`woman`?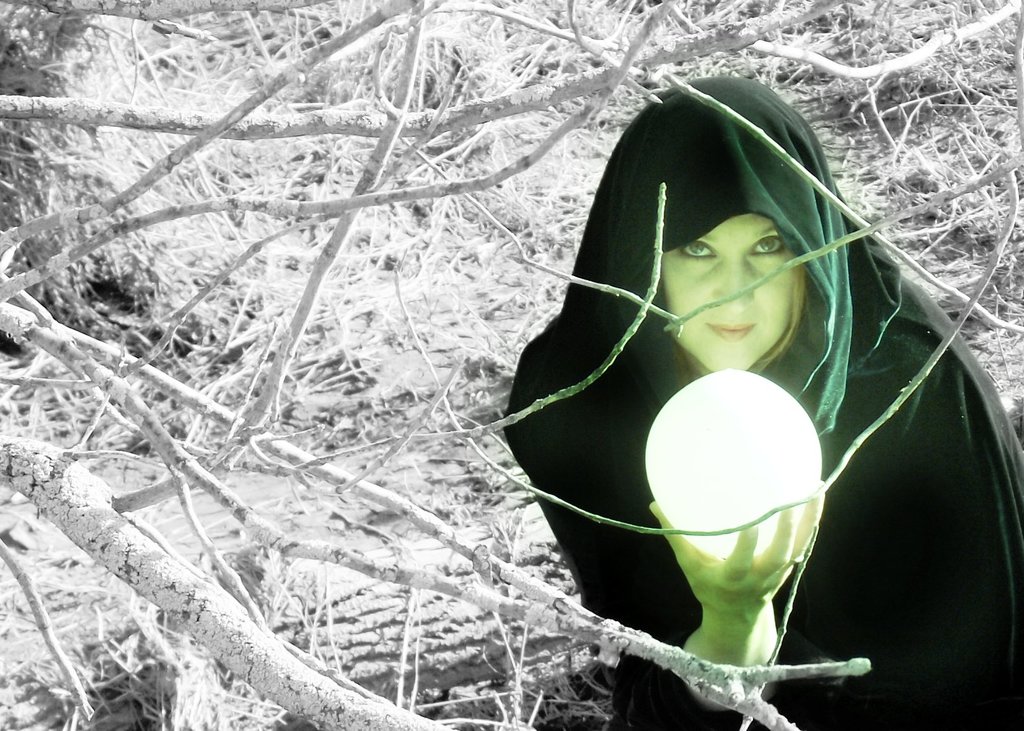
[x1=495, y1=65, x2=971, y2=699]
